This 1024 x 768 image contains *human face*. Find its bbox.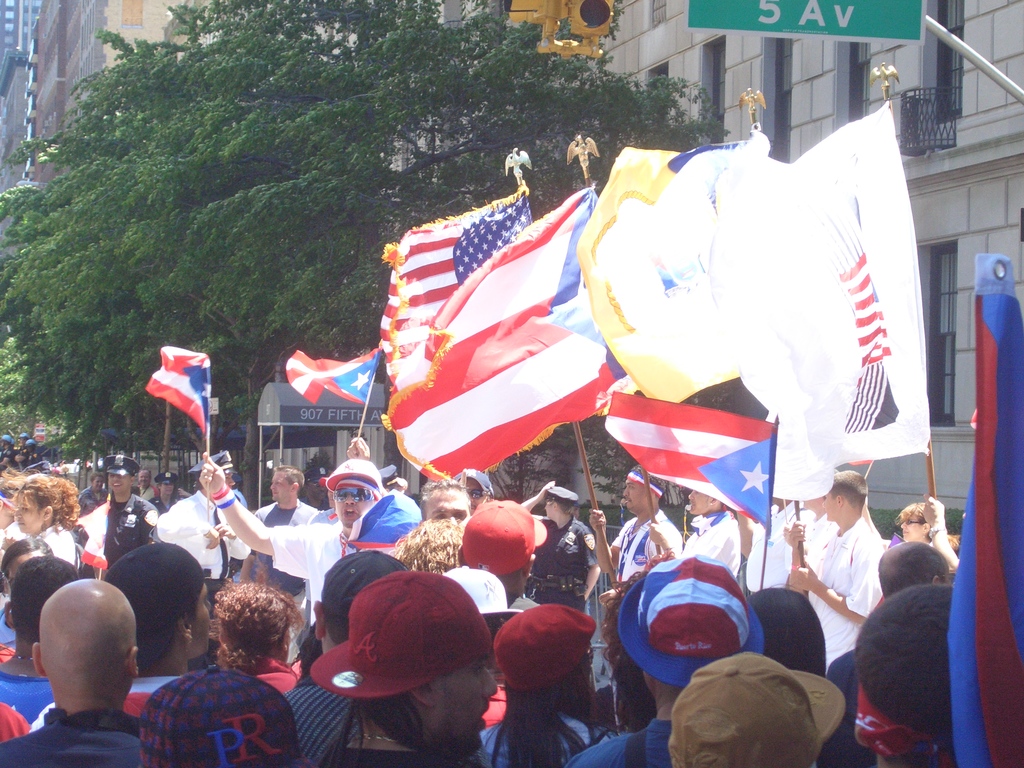
[left=335, top=489, right=374, bottom=526].
